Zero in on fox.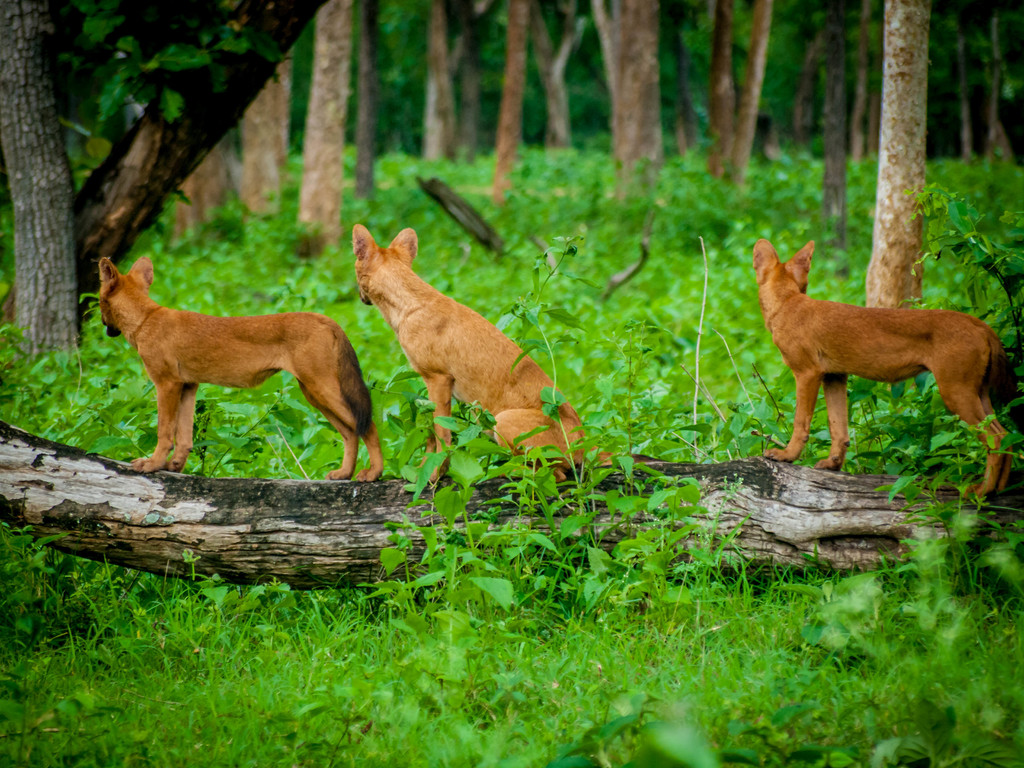
Zeroed in: (left=351, top=223, right=662, bottom=486).
